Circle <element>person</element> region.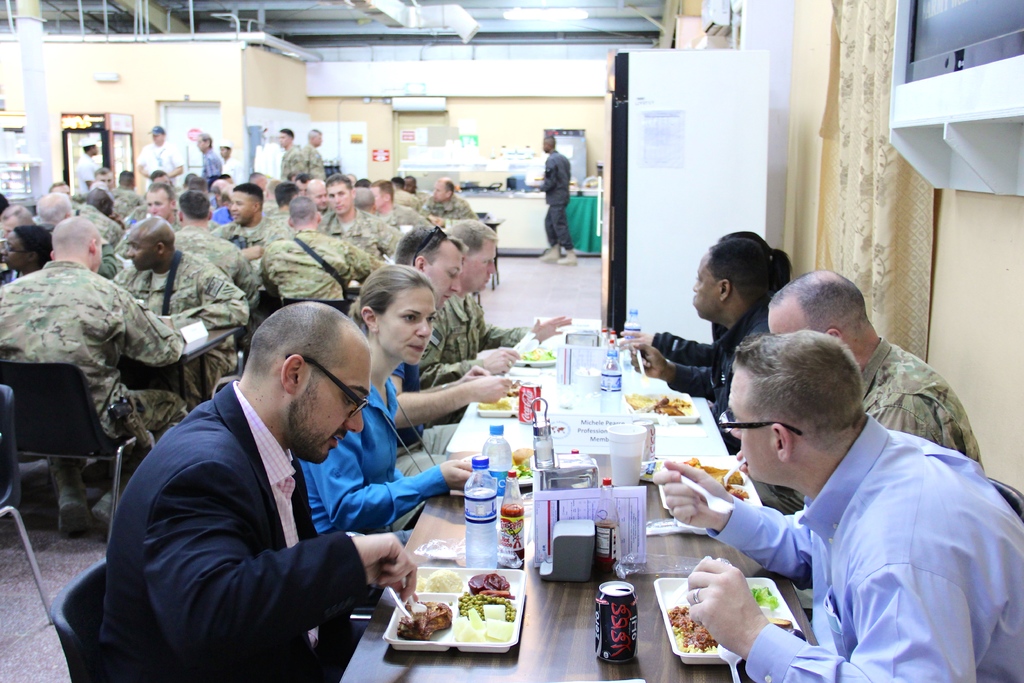
Region: box=[63, 179, 125, 281].
